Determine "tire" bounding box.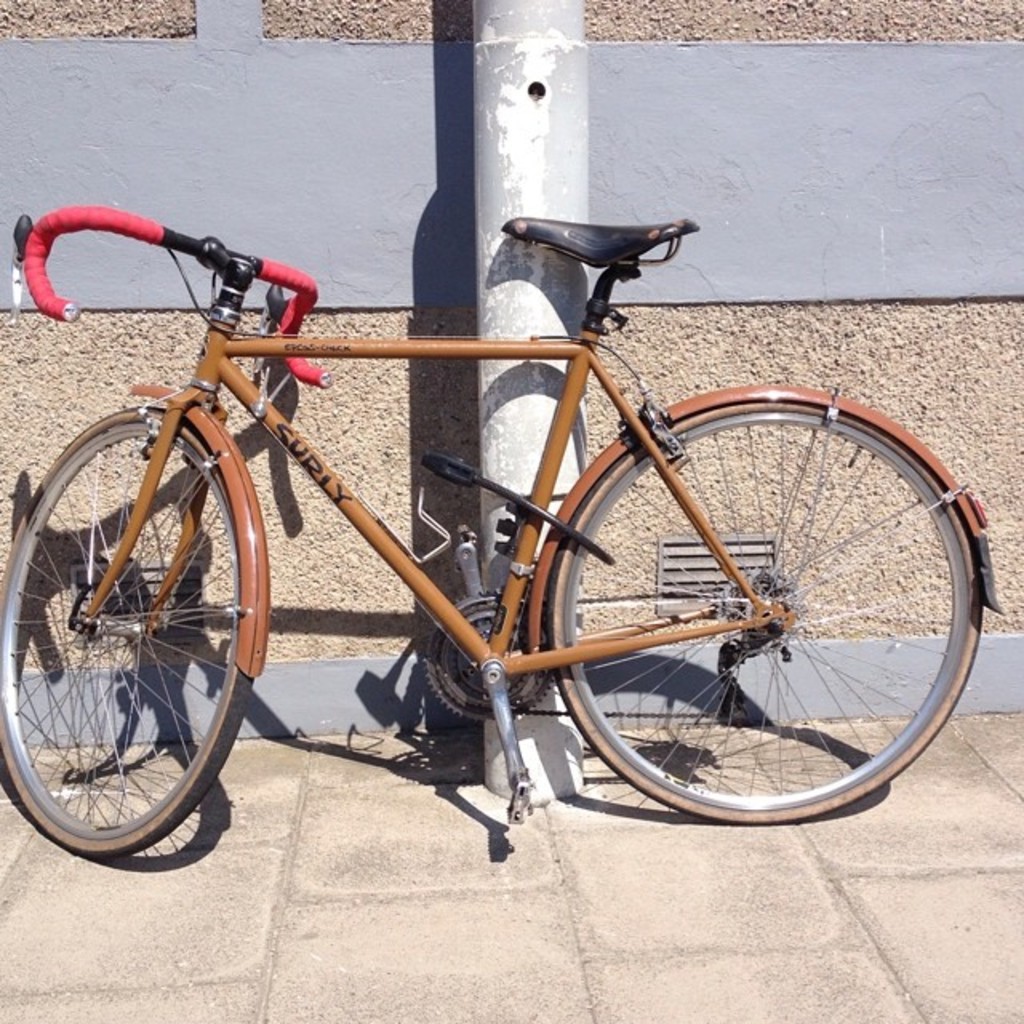
Determined: 549 402 986 824.
